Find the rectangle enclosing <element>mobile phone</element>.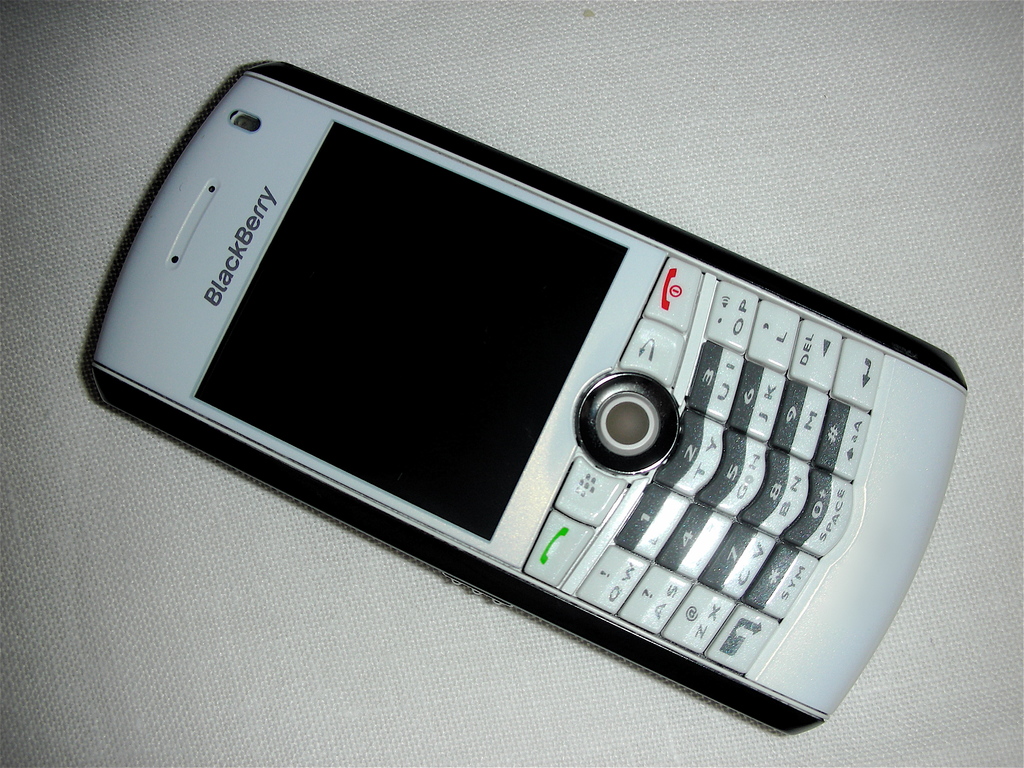
box(92, 58, 972, 733).
